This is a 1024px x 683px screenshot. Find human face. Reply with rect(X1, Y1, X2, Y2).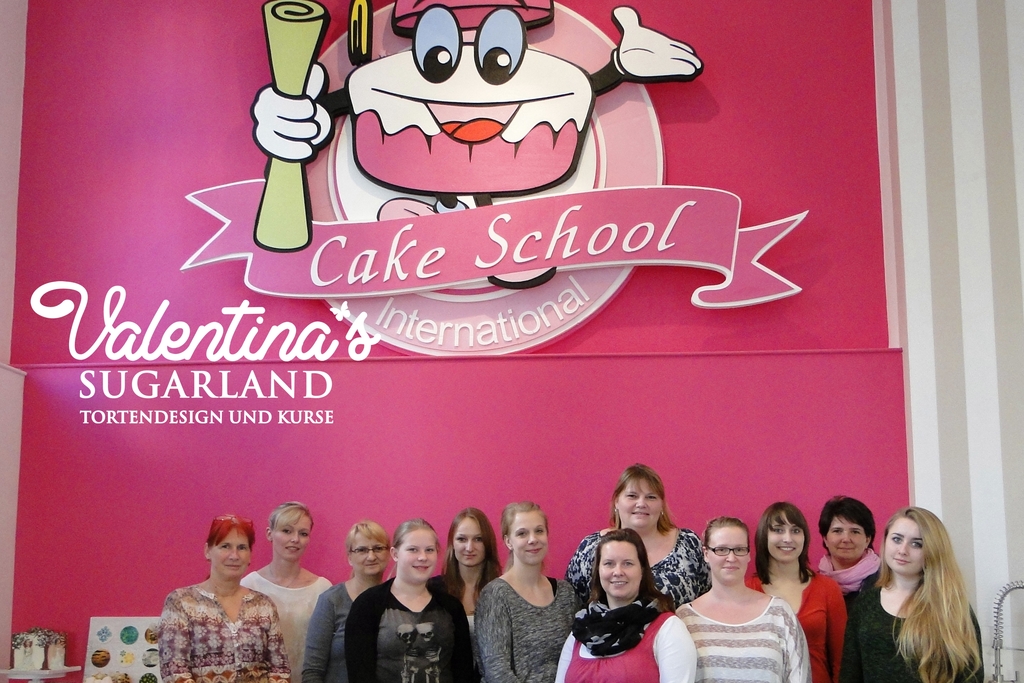
rect(511, 513, 550, 569).
